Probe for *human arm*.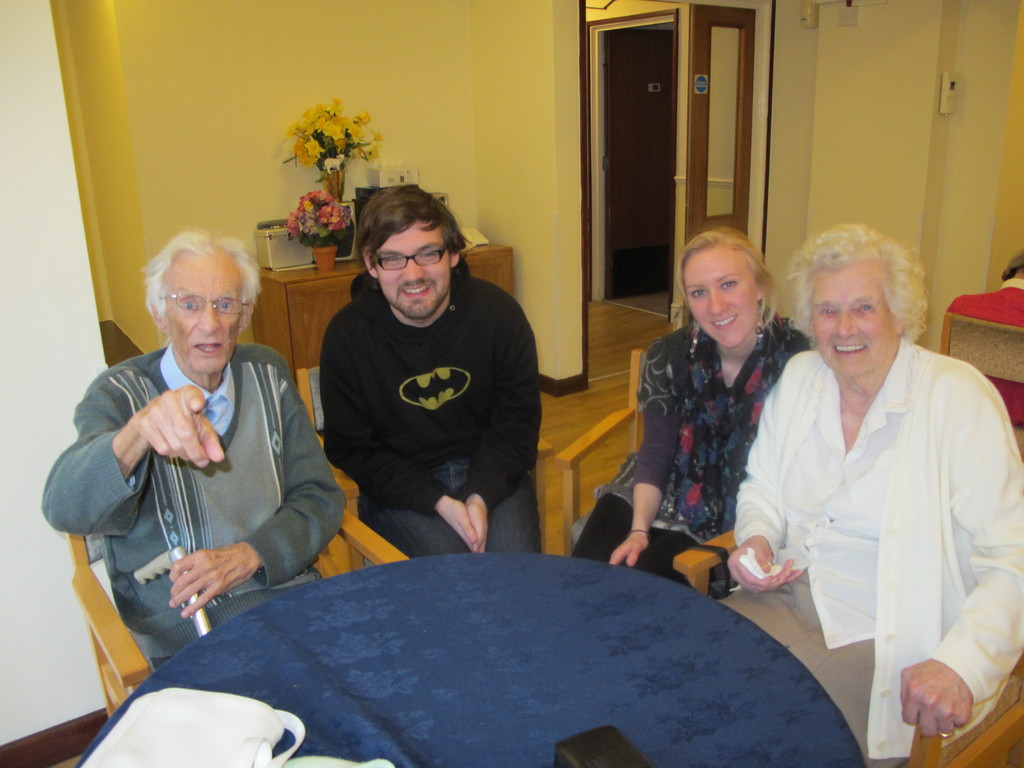
Probe result: region(166, 352, 341, 622).
